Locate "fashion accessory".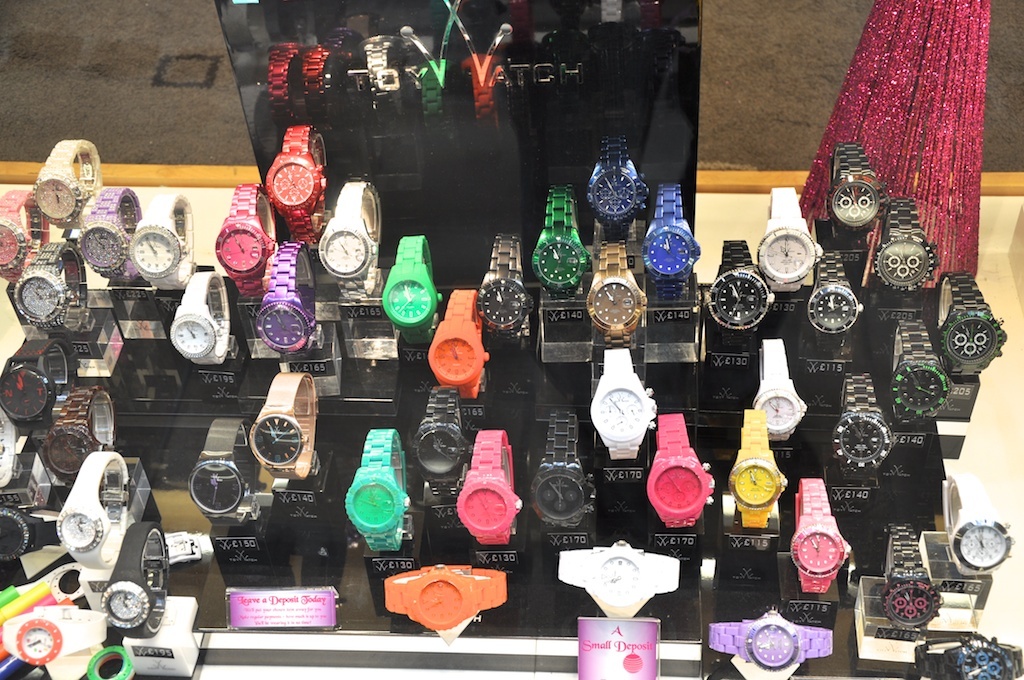
Bounding box: (525,409,598,529).
